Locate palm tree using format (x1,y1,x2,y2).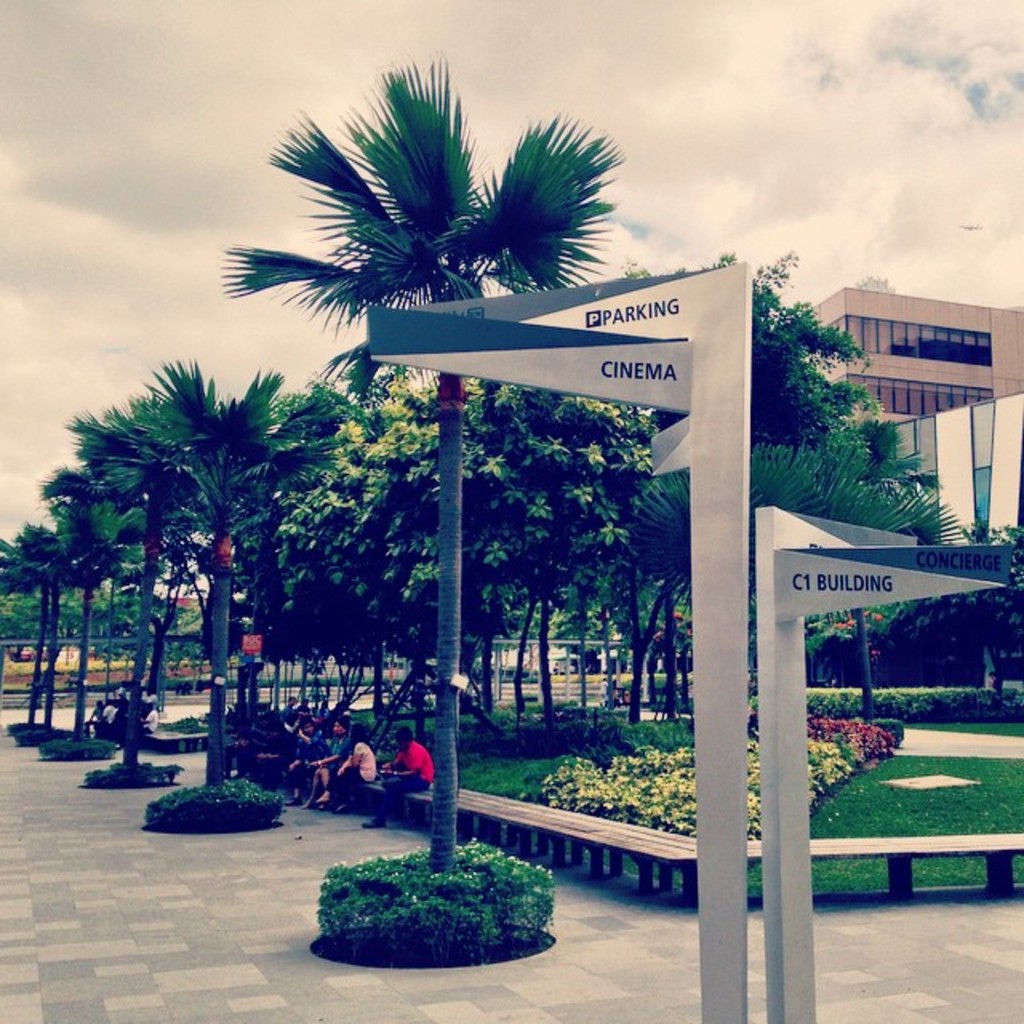
(725,312,843,510).
